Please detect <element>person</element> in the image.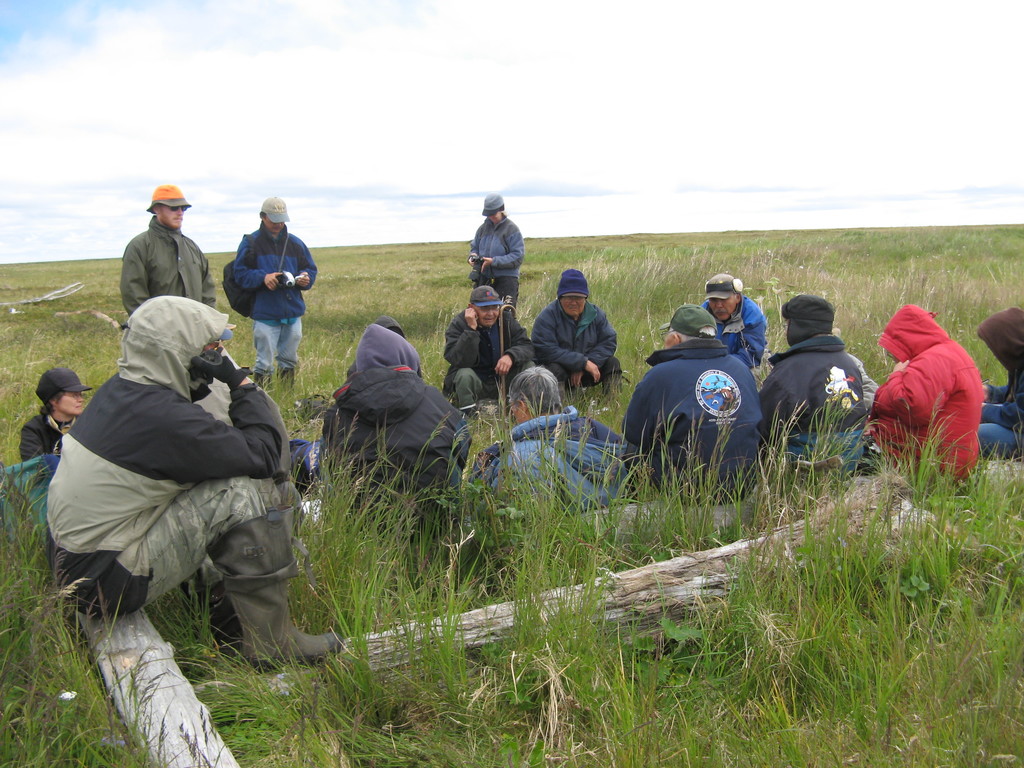
(473,357,636,513).
